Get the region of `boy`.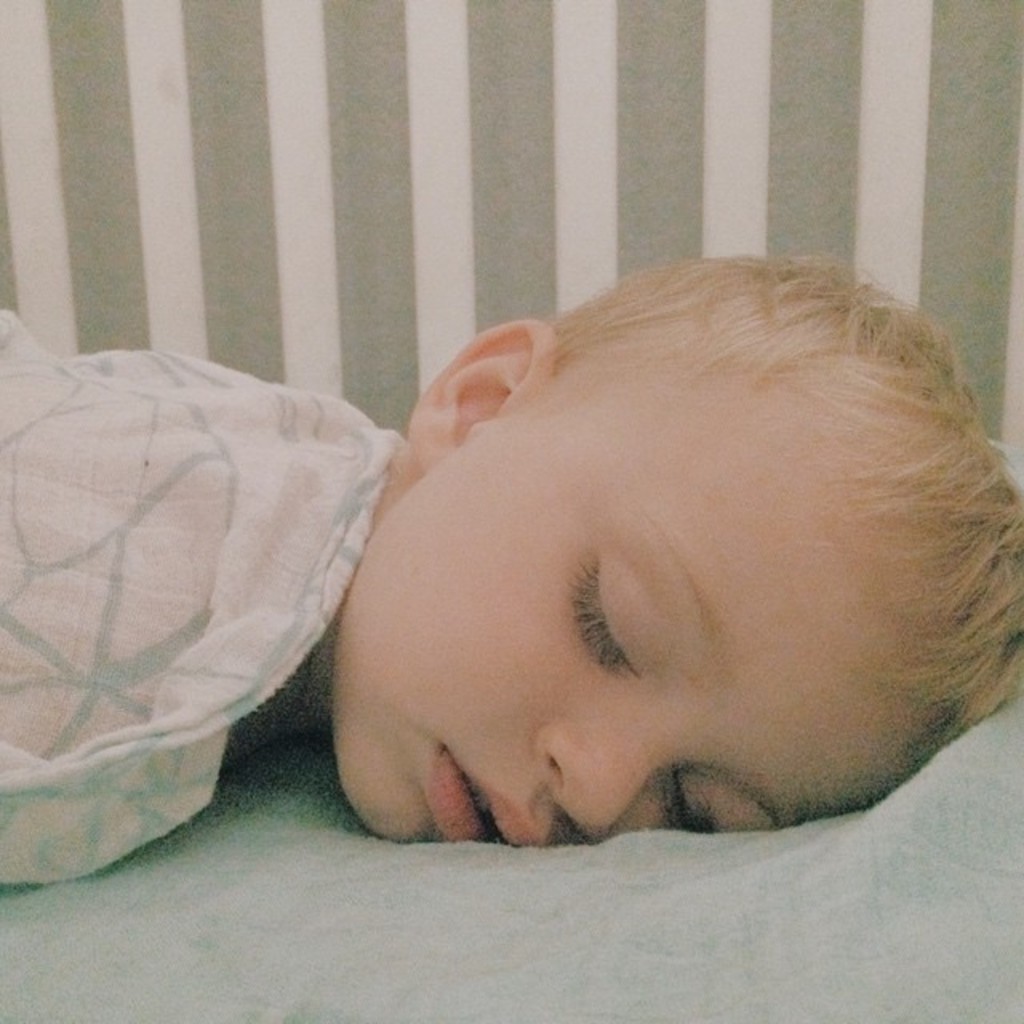
224 248 1022 853.
